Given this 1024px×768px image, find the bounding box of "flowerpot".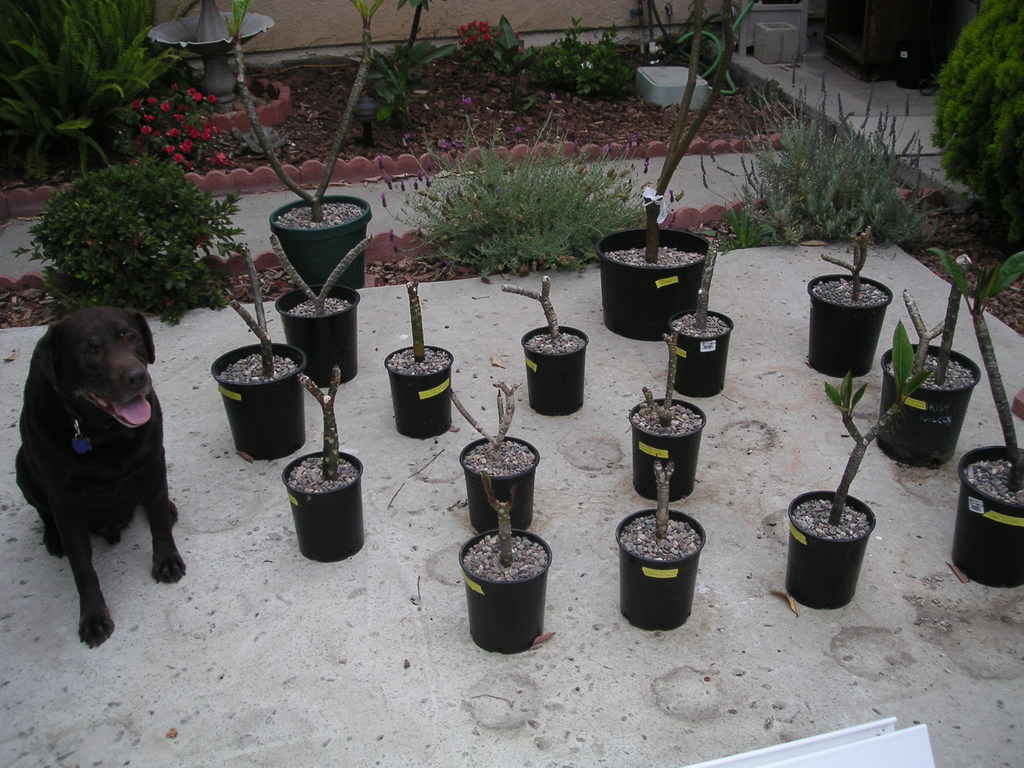
805,268,893,385.
